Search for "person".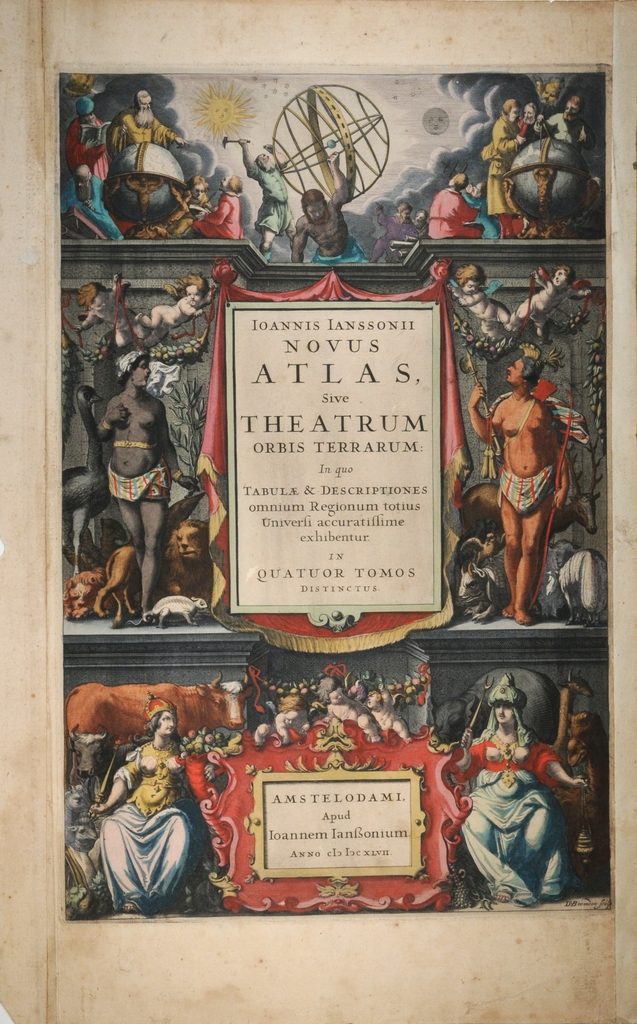
Found at Rect(134, 271, 213, 344).
